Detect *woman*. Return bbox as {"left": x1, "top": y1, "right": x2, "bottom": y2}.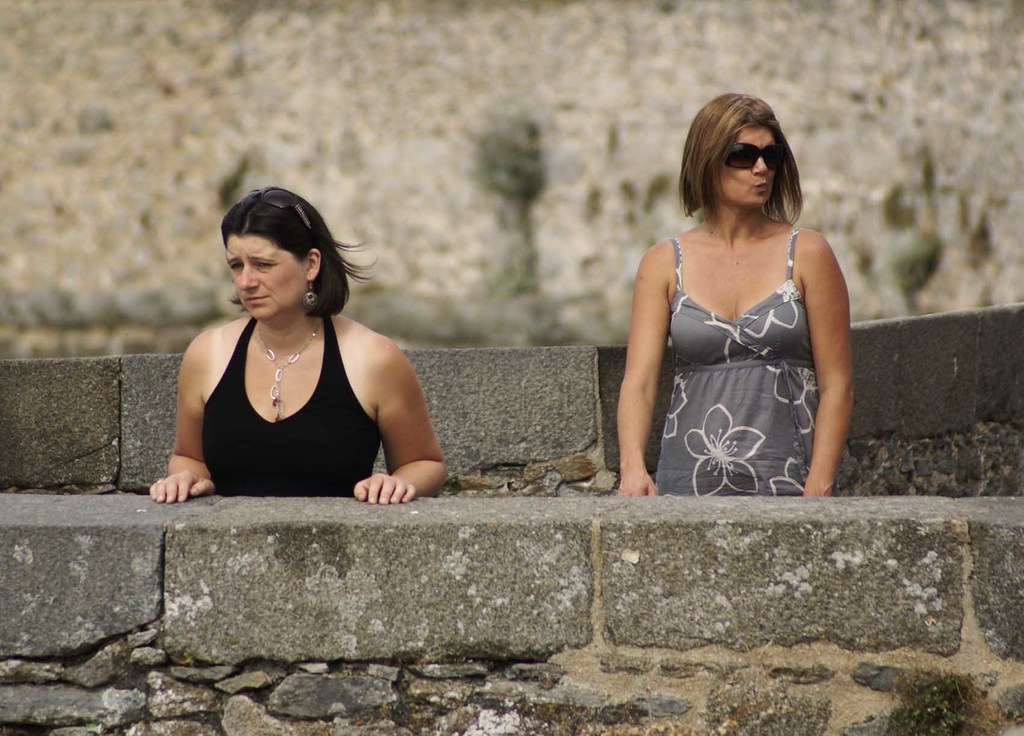
{"left": 616, "top": 88, "right": 853, "bottom": 508}.
